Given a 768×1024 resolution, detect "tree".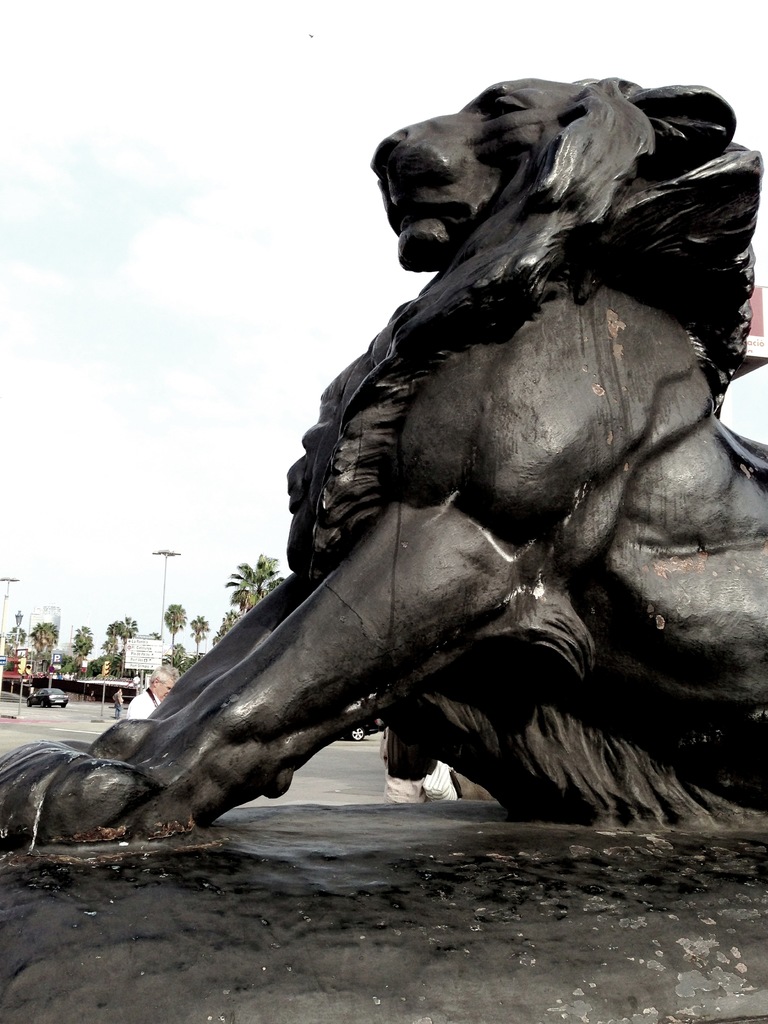
box(188, 611, 212, 665).
